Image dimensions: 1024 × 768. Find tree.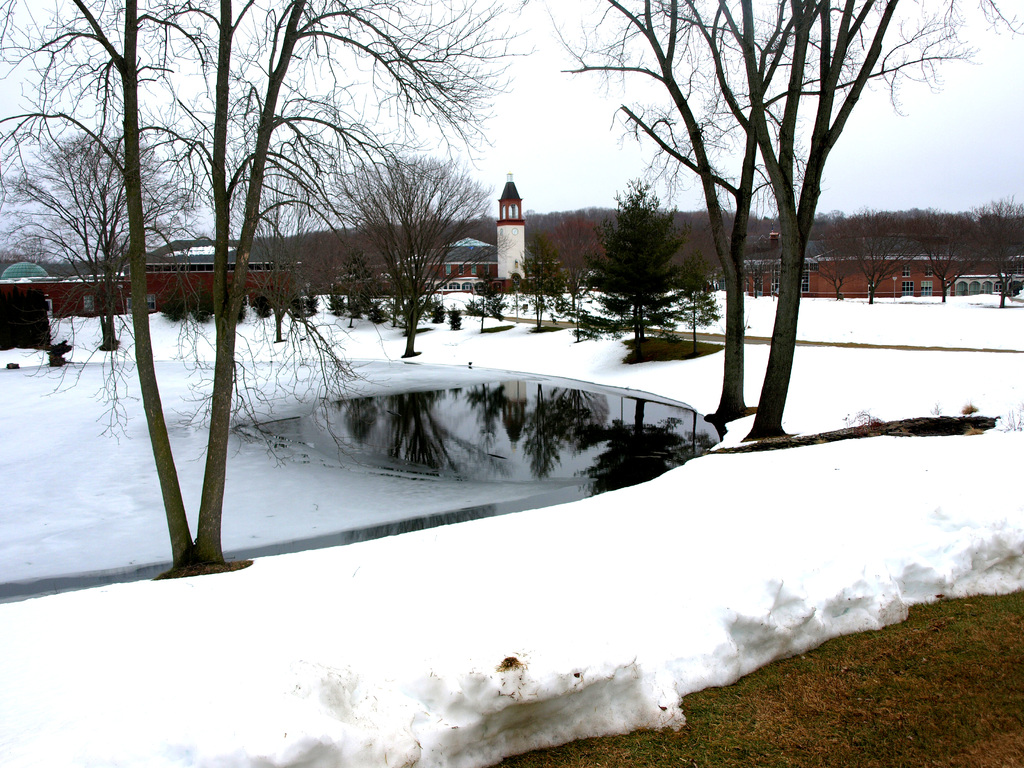
{"x1": 844, "y1": 208, "x2": 909, "y2": 305}.
